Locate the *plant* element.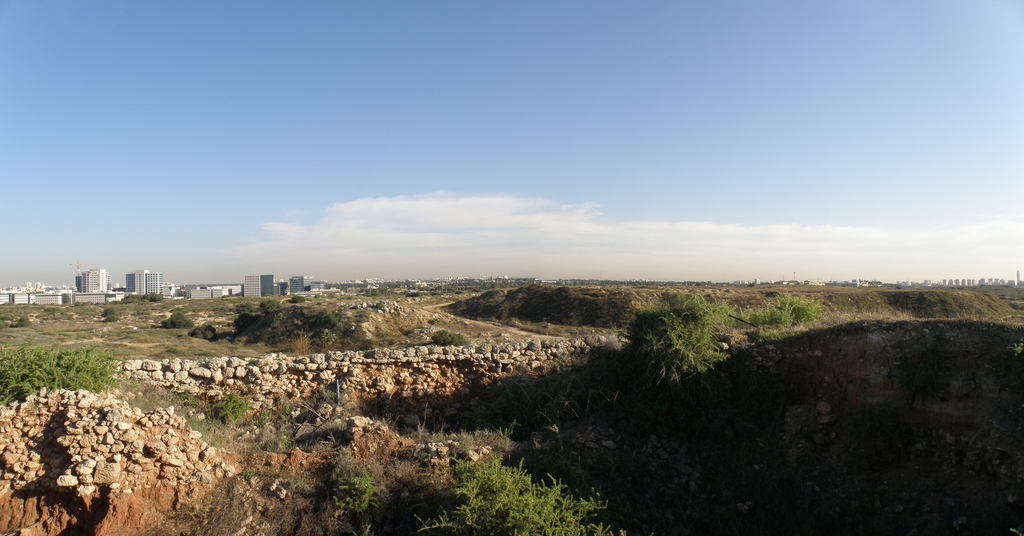
Element bbox: rect(370, 289, 383, 296).
